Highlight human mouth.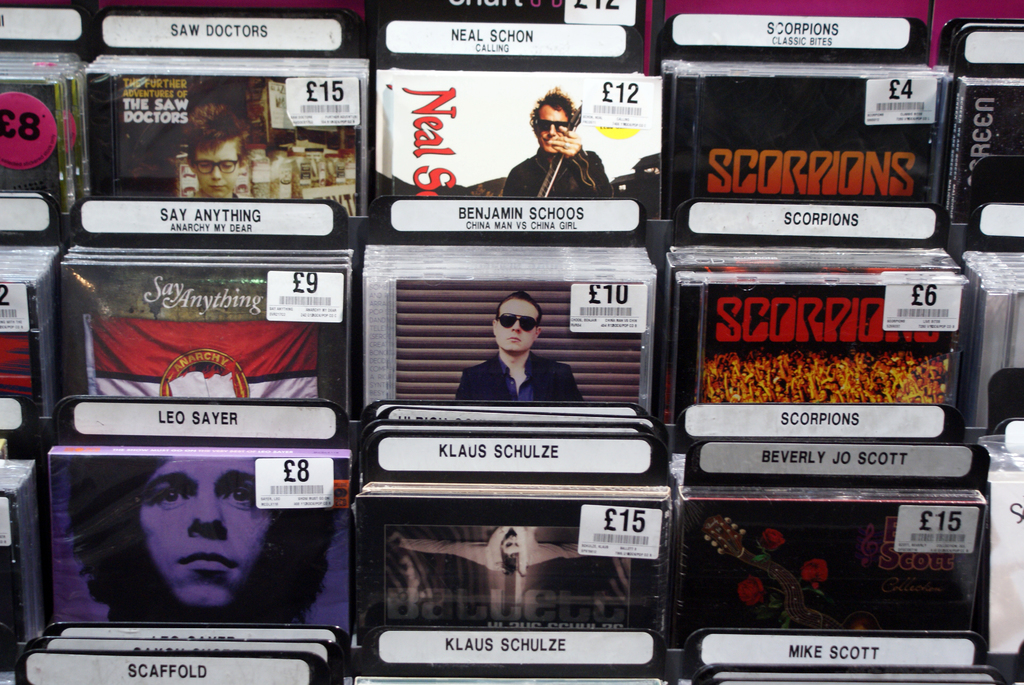
Highlighted region: (179,553,234,569).
